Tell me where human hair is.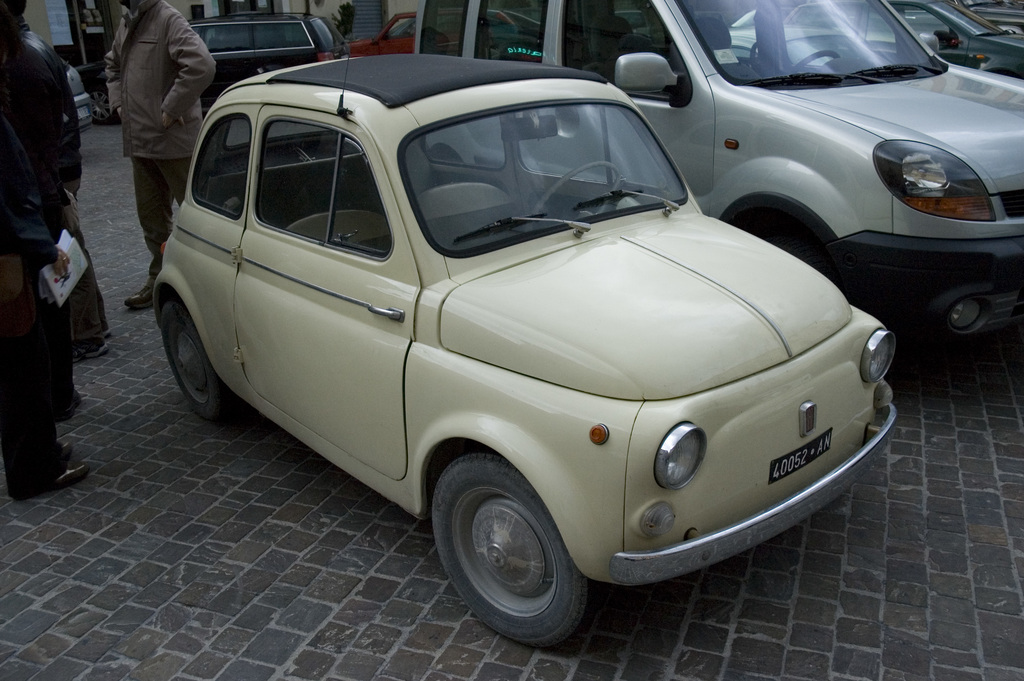
human hair is at <bbox>2, 0, 29, 28</bbox>.
